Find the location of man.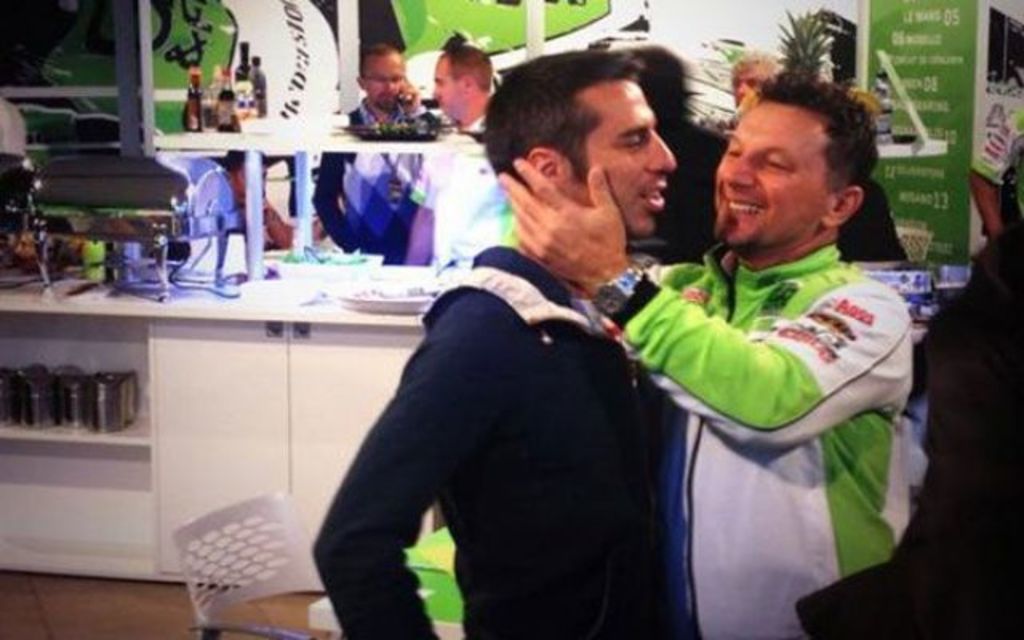
Location: l=309, t=40, r=438, b=270.
